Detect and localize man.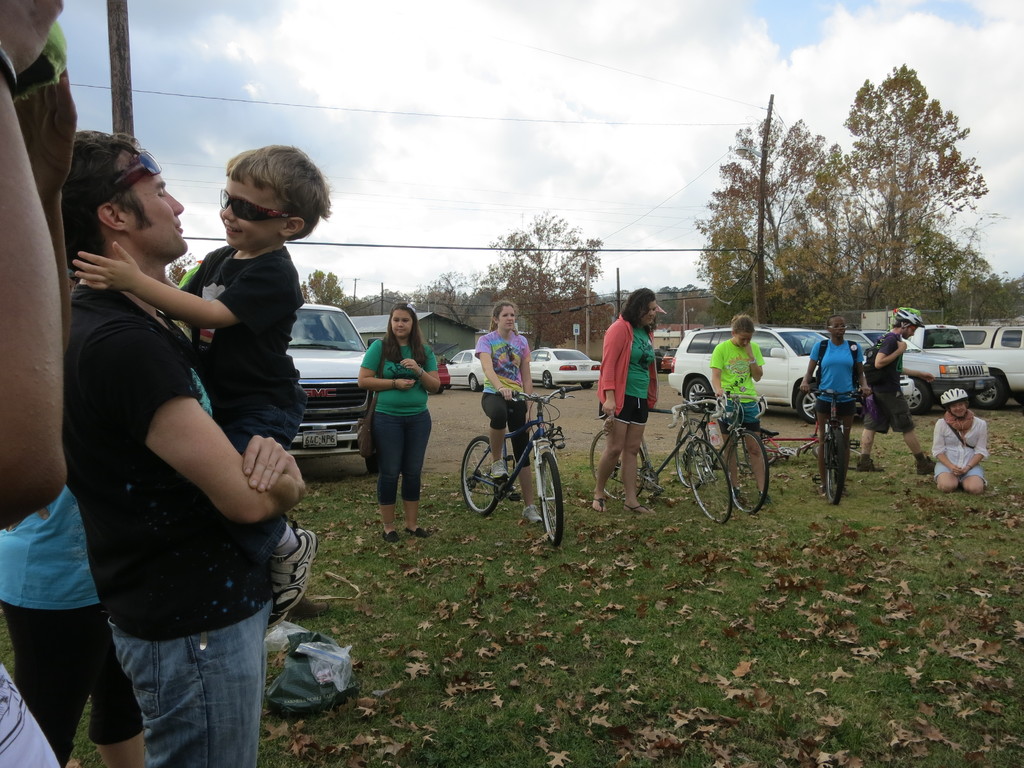
Localized at [54,131,307,767].
